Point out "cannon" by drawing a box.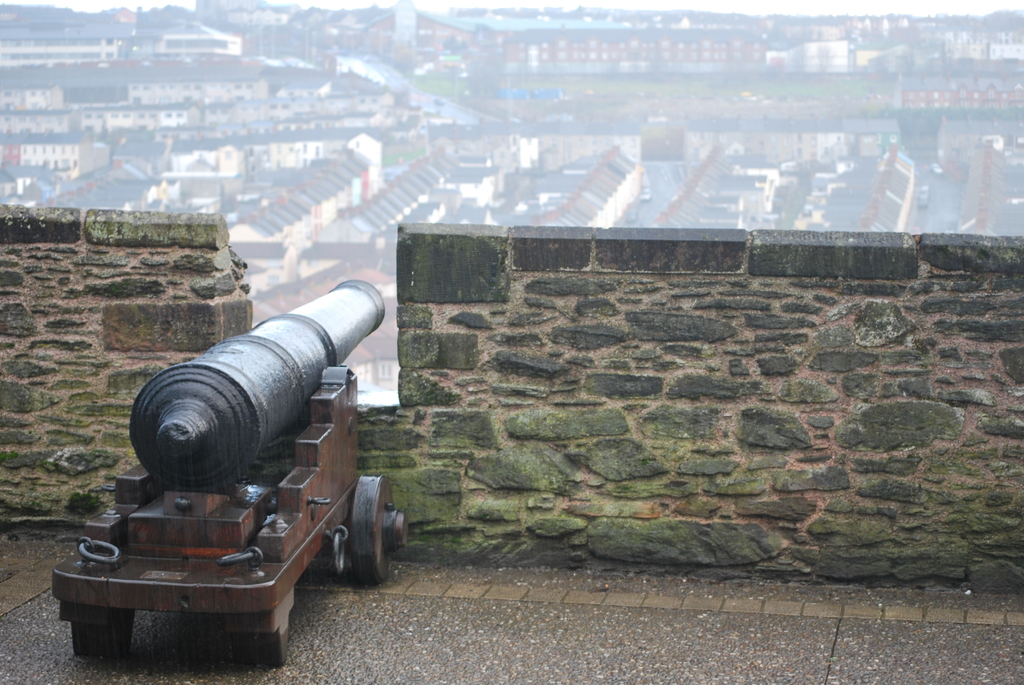
left=47, top=276, right=412, bottom=668.
